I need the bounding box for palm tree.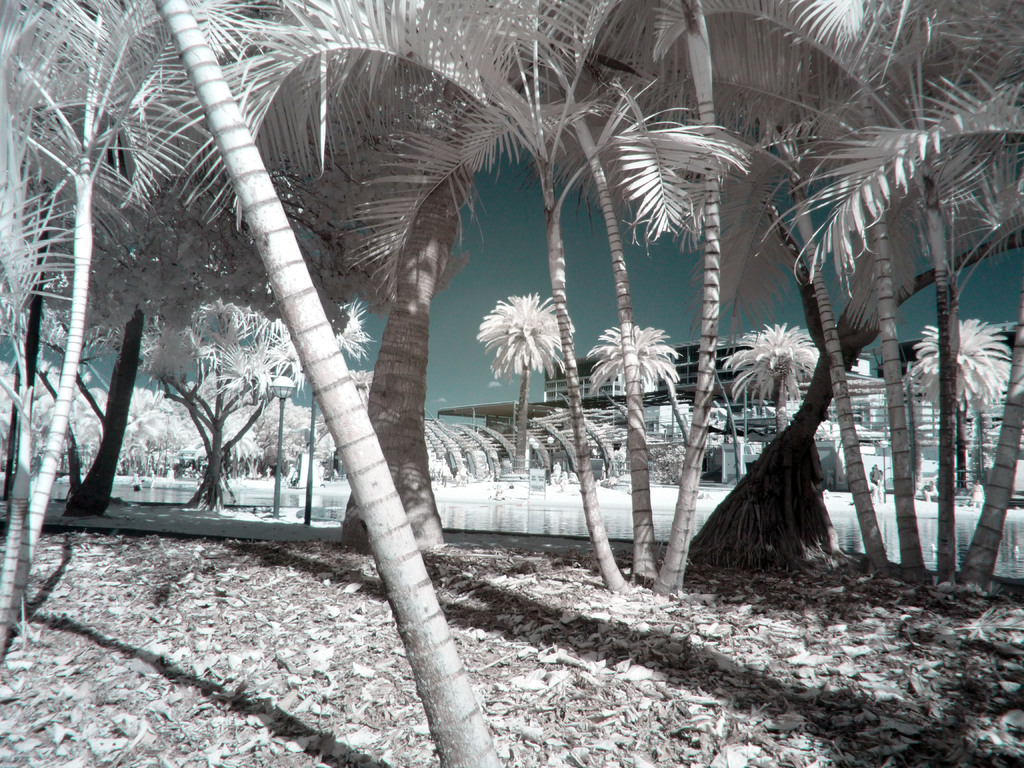
Here it is: rect(931, 314, 1005, 499).
